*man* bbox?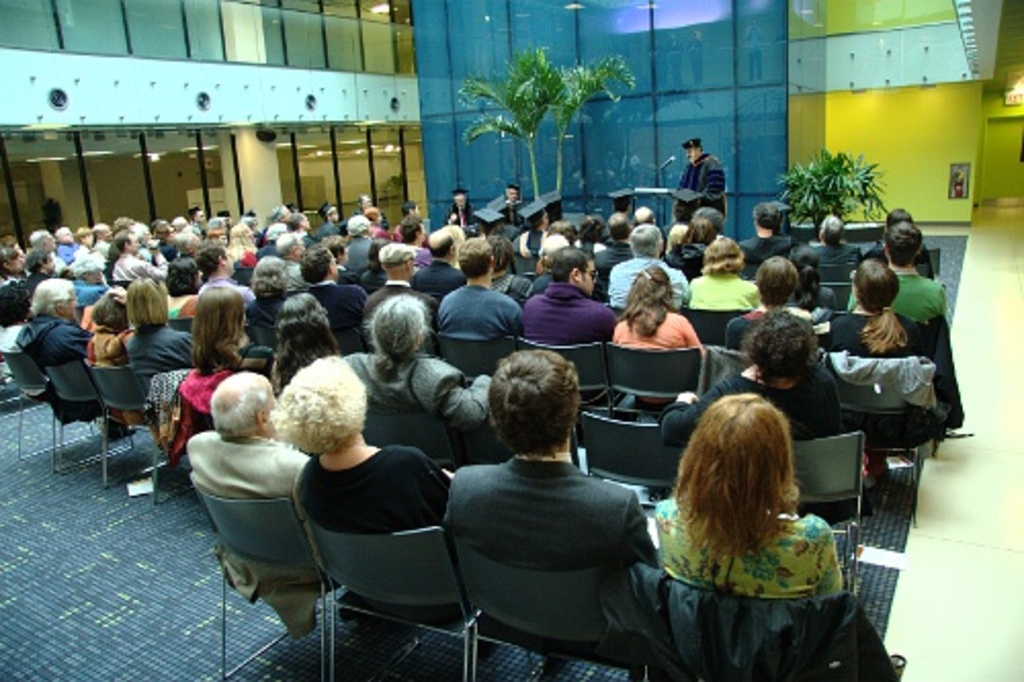
l=403, t=221, r=461, b=303
